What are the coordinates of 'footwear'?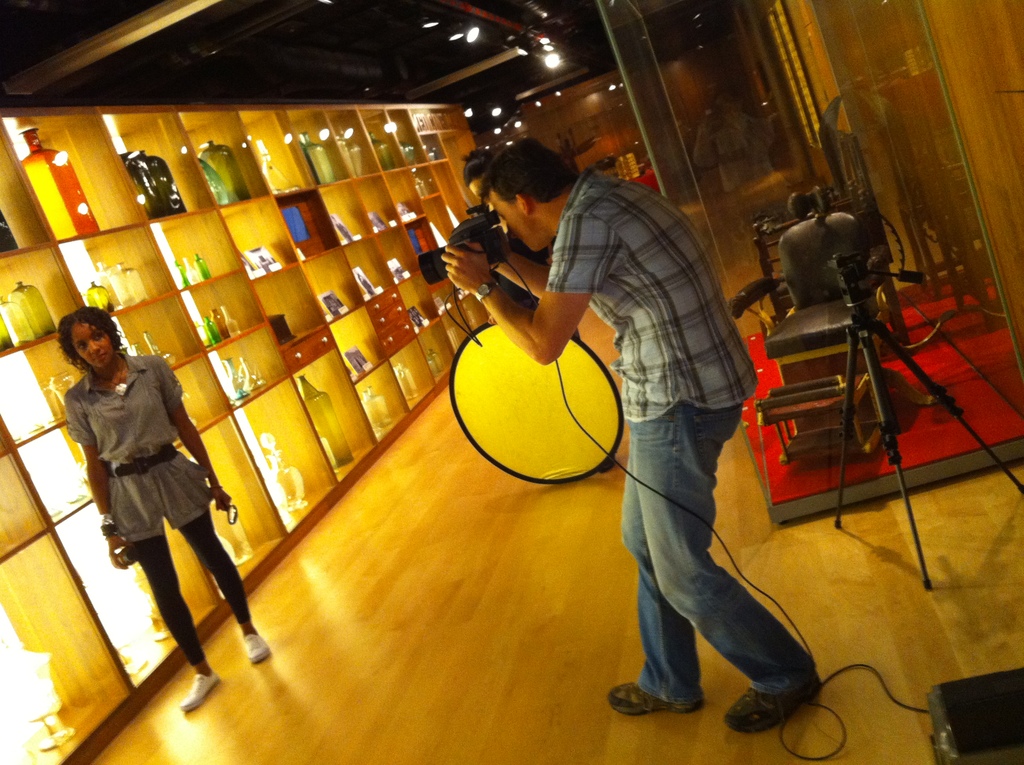
pyautogui.locateOnScreen(241, 633, 275, 664).
